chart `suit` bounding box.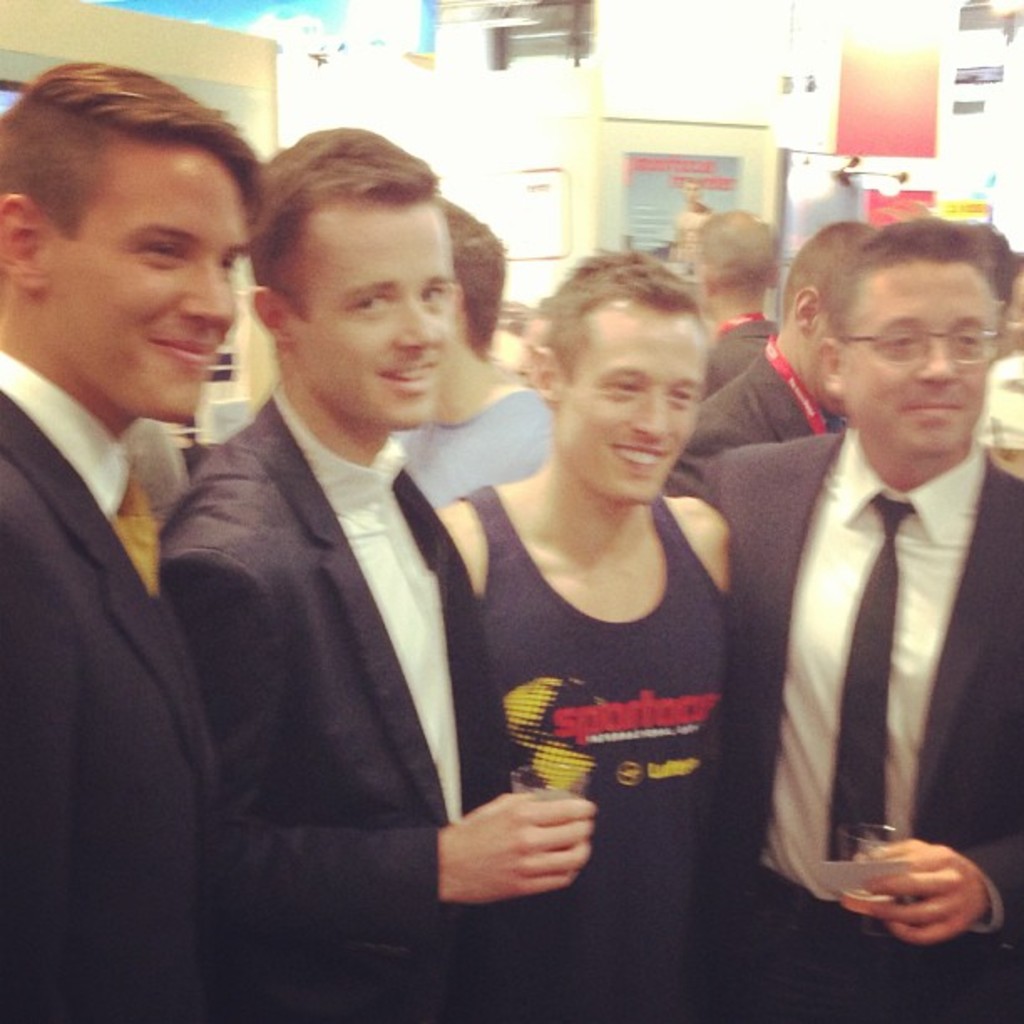
Charted: pyautogui.locateOnScreen(151, 387, 522, 1022).
